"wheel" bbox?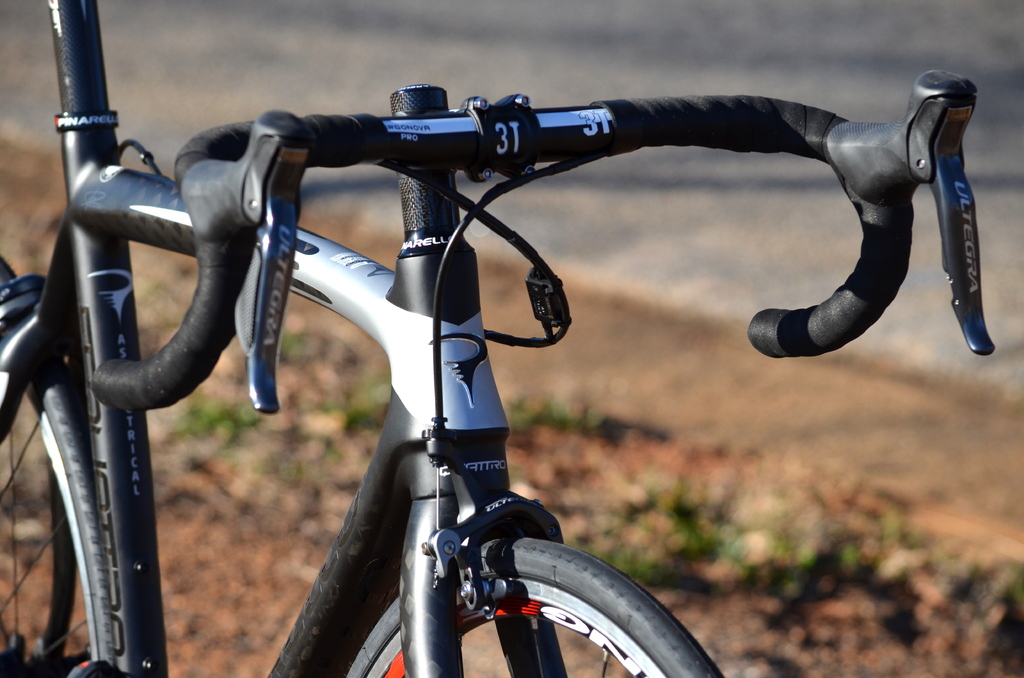
[0,260,105,677]
